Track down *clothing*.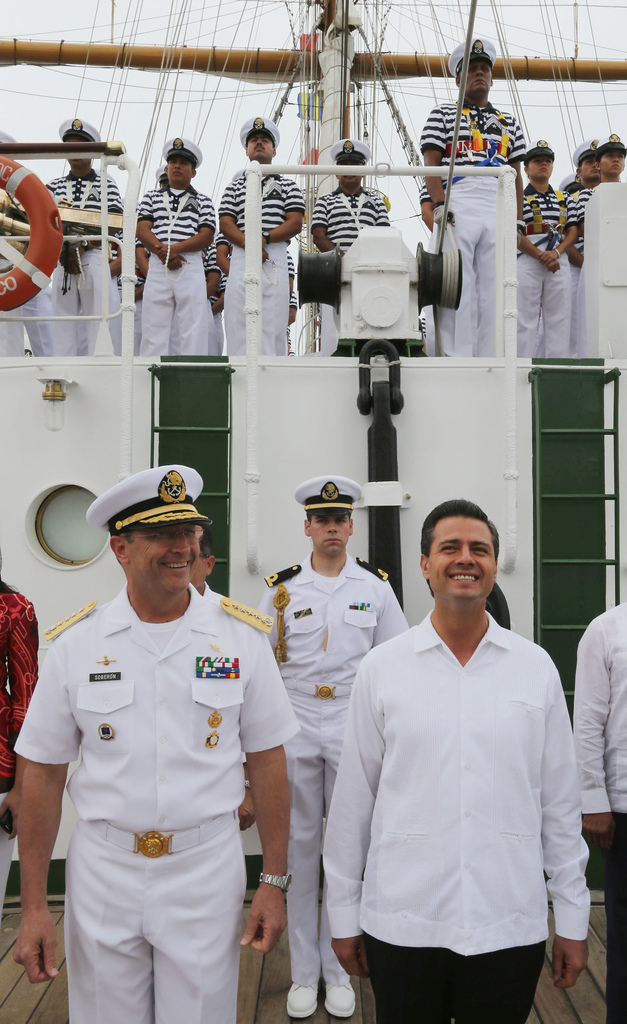
Tracked to 222/173/296/356.
